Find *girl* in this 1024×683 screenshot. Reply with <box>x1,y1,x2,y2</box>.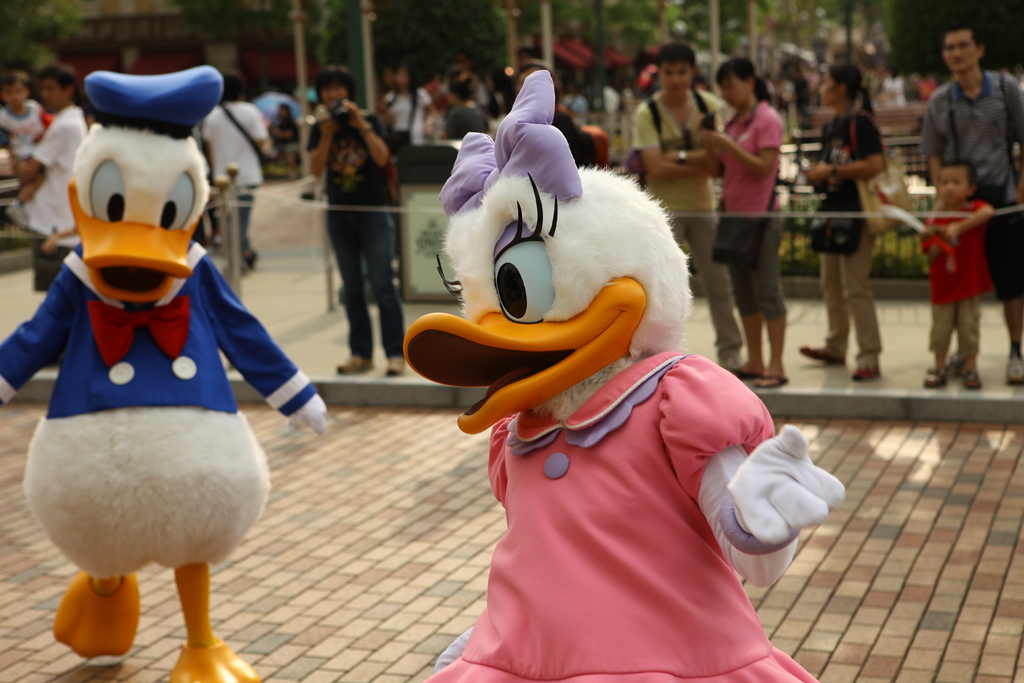
<box>447,62,497,141</box>.
